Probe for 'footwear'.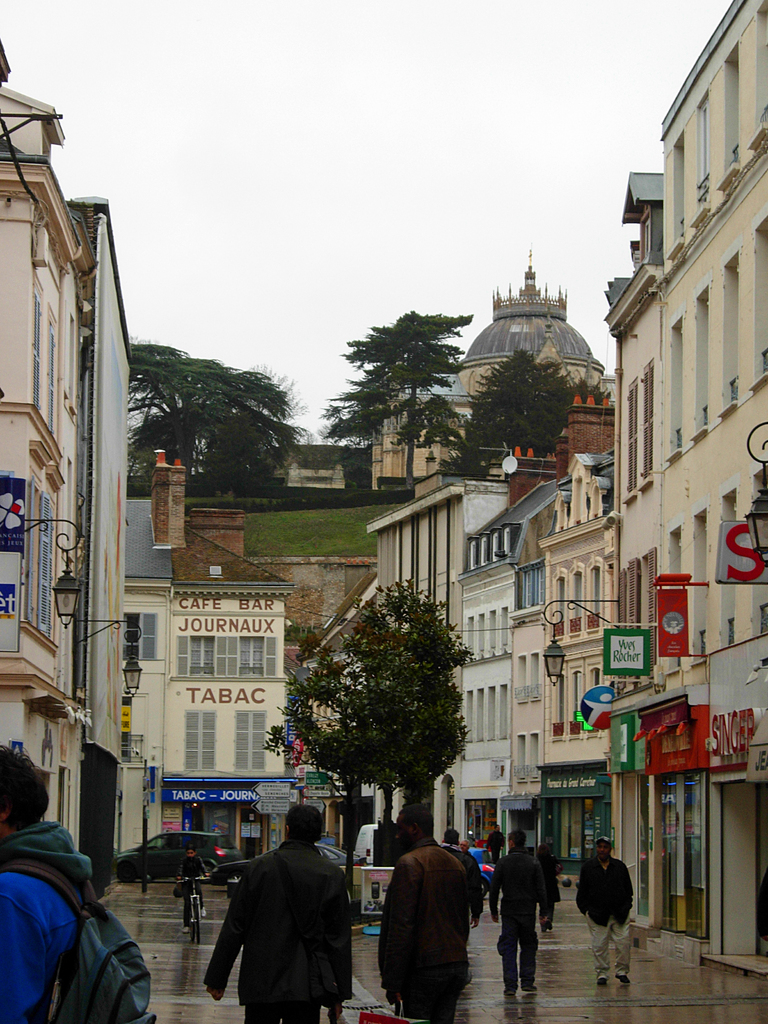
Probe result: 614 974 640 983.
